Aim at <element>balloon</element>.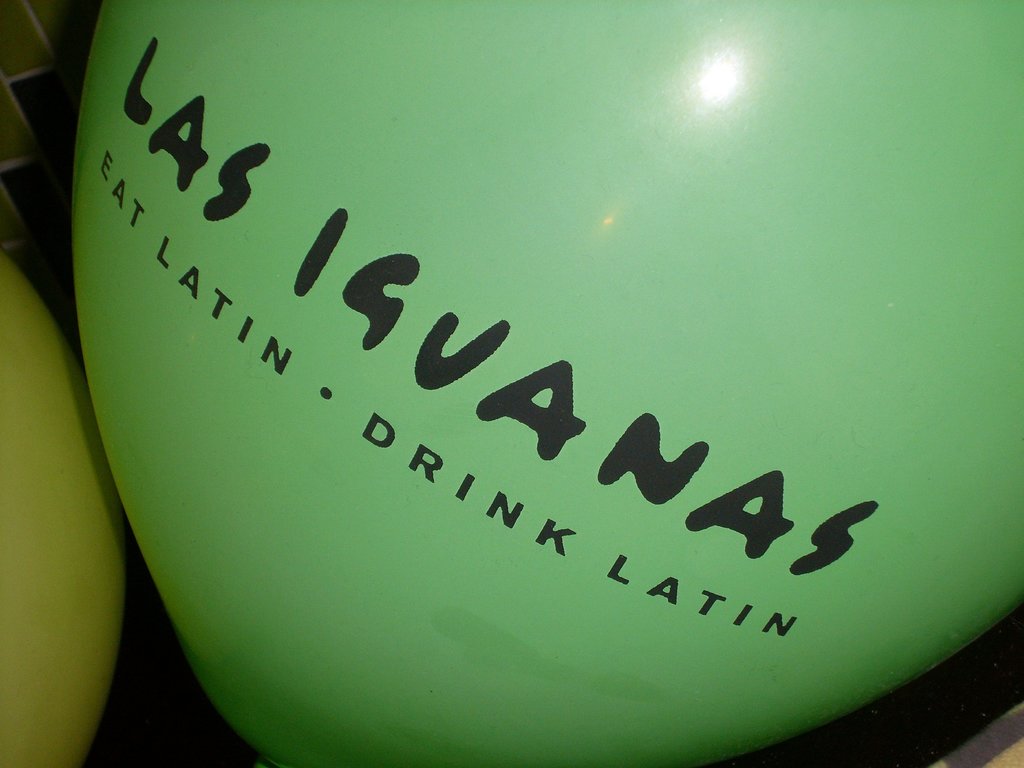
Aimed at (0,254,131,767).
